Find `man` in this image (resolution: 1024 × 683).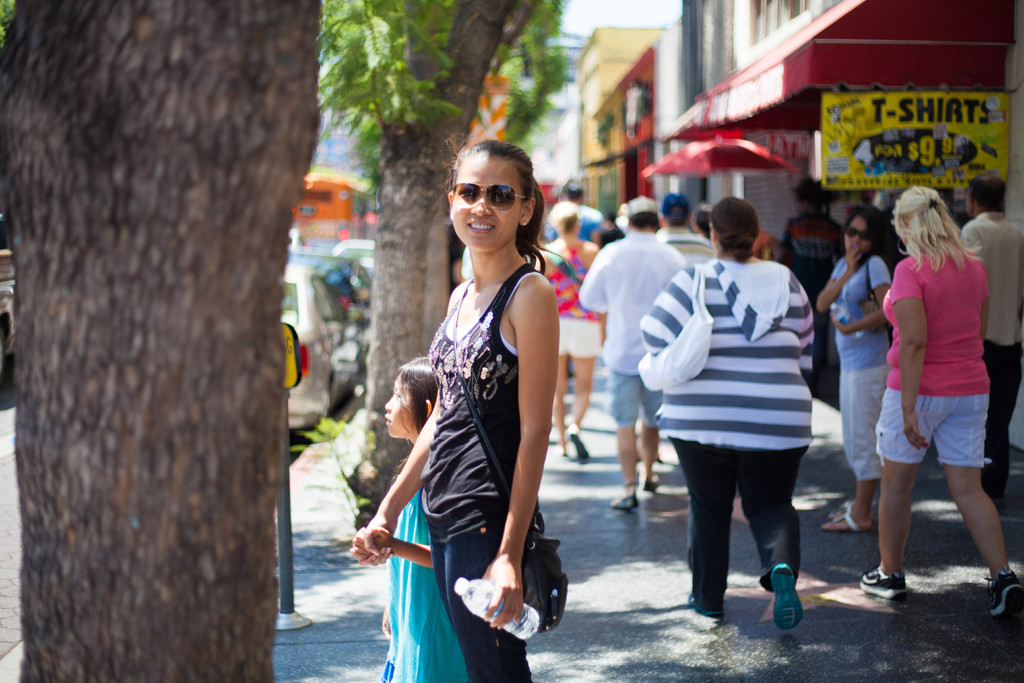
(577,192,687,501).
